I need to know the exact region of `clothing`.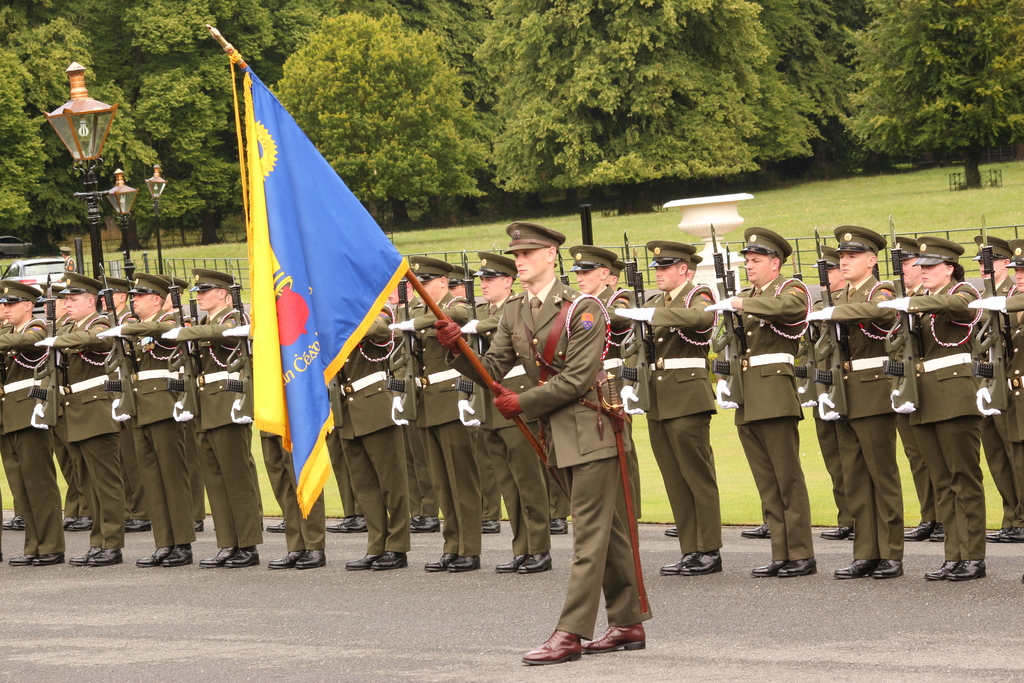
Region: <bbox>817, 283, 909, 577</bbox>.
